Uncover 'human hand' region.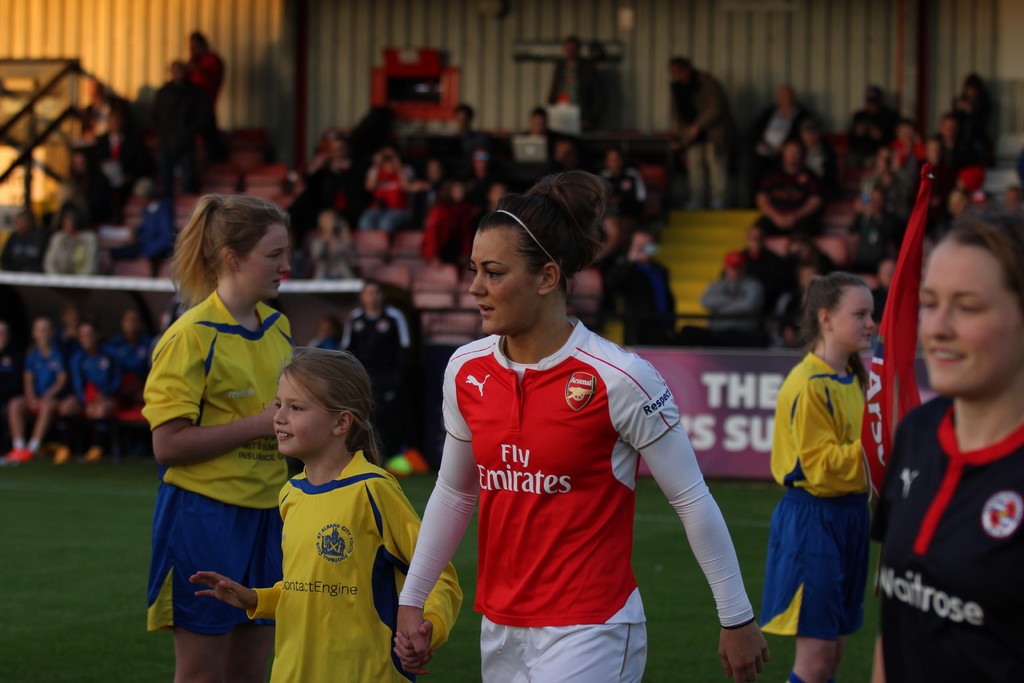
Uncovered: box(264, 399, 278, 437).
